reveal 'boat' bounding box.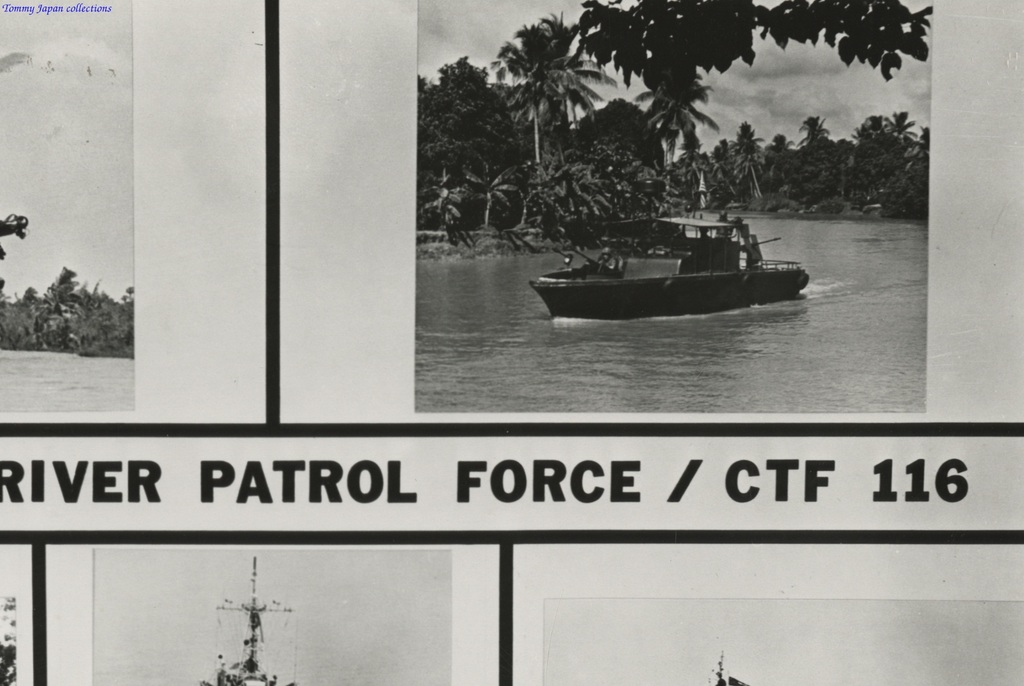
Revealed: box=[522, 195, 815, 316].
